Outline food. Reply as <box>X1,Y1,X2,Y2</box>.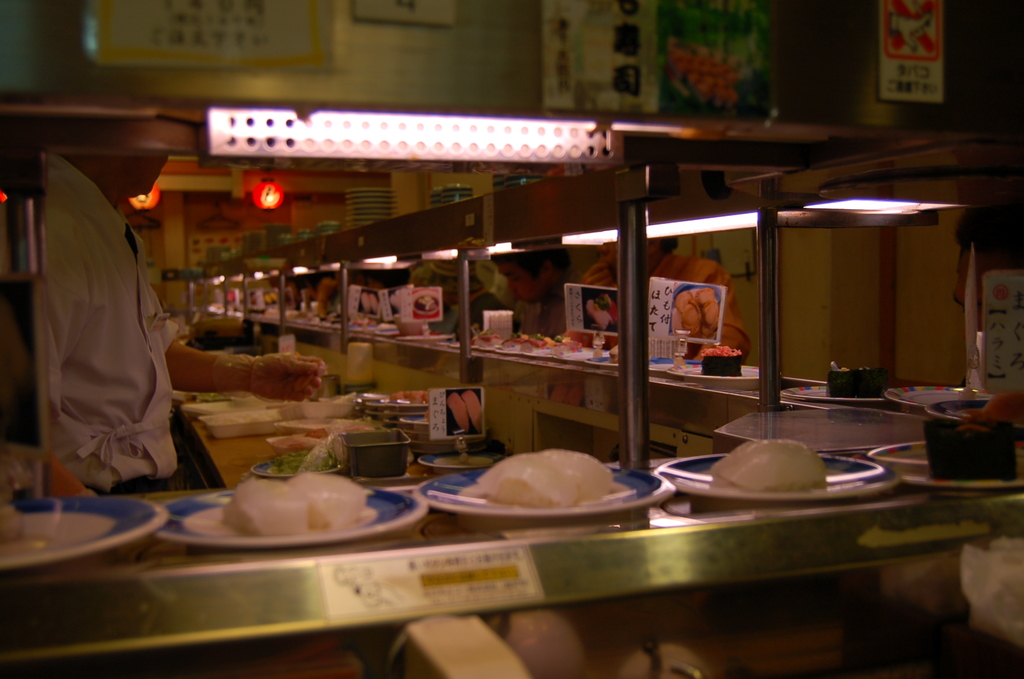
<box>467,441,639,519</box>.
